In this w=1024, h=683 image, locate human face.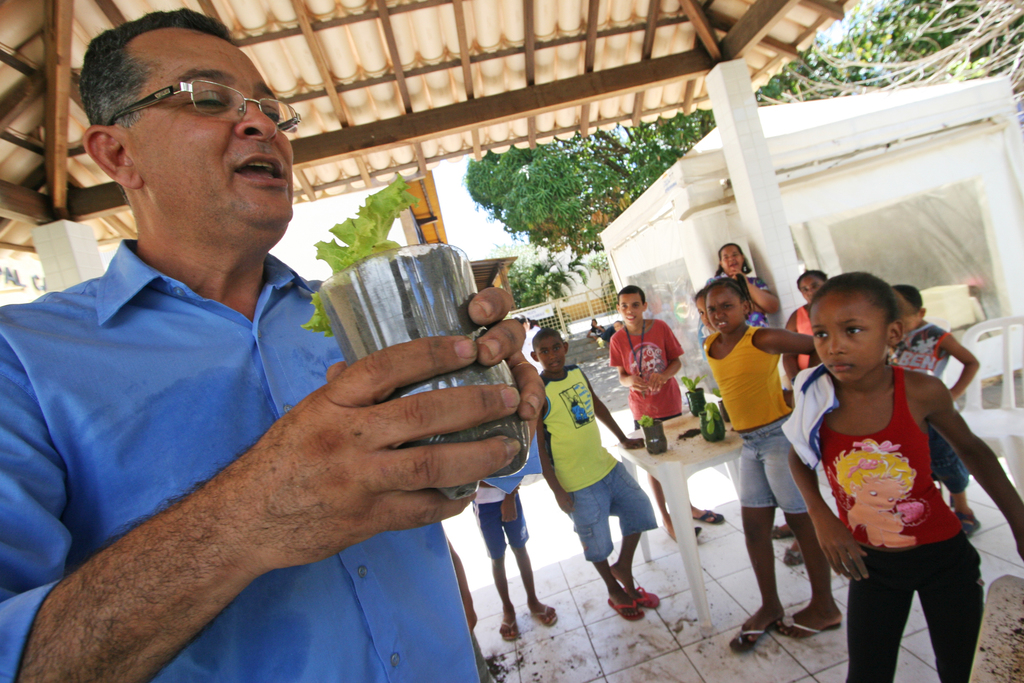
Bounding box: [903,299,920,332].
